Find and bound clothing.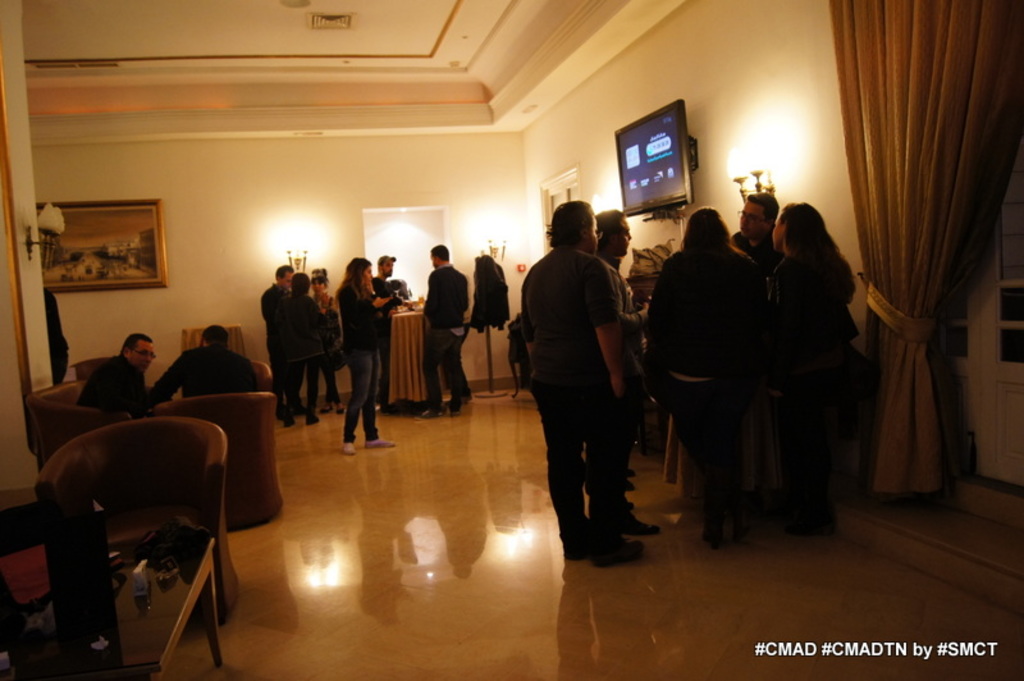
Bound: <box>268,287,328,421</box>.
